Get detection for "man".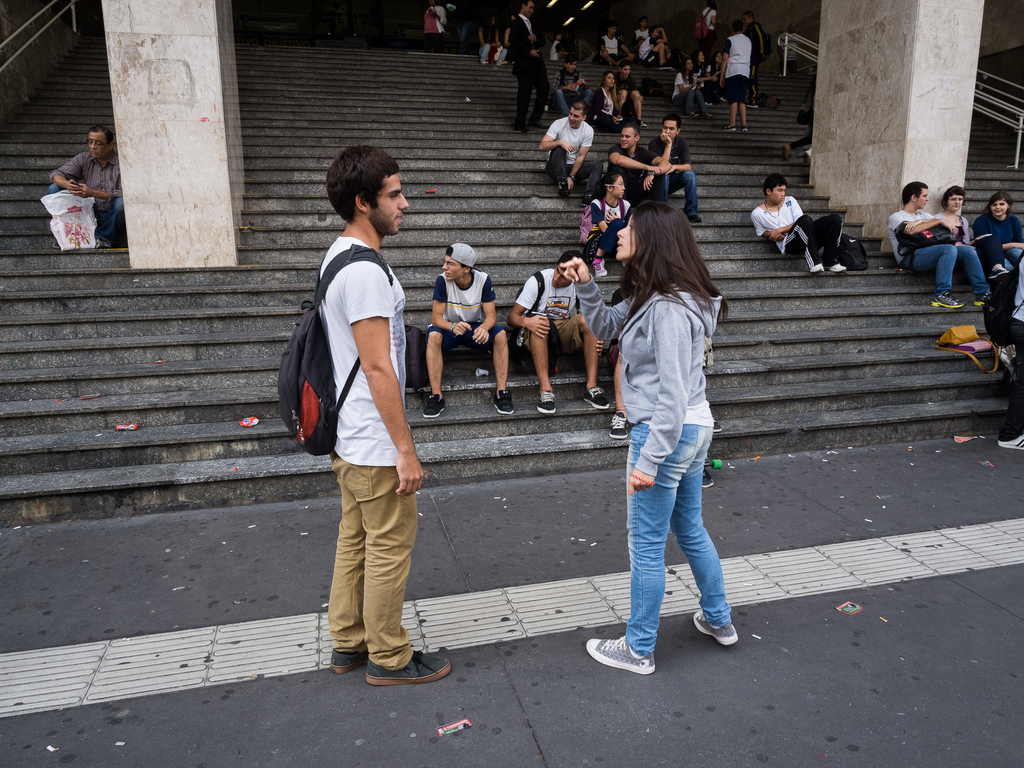
Detection: [x1=751, y1=172, x2=846, y2=275].
